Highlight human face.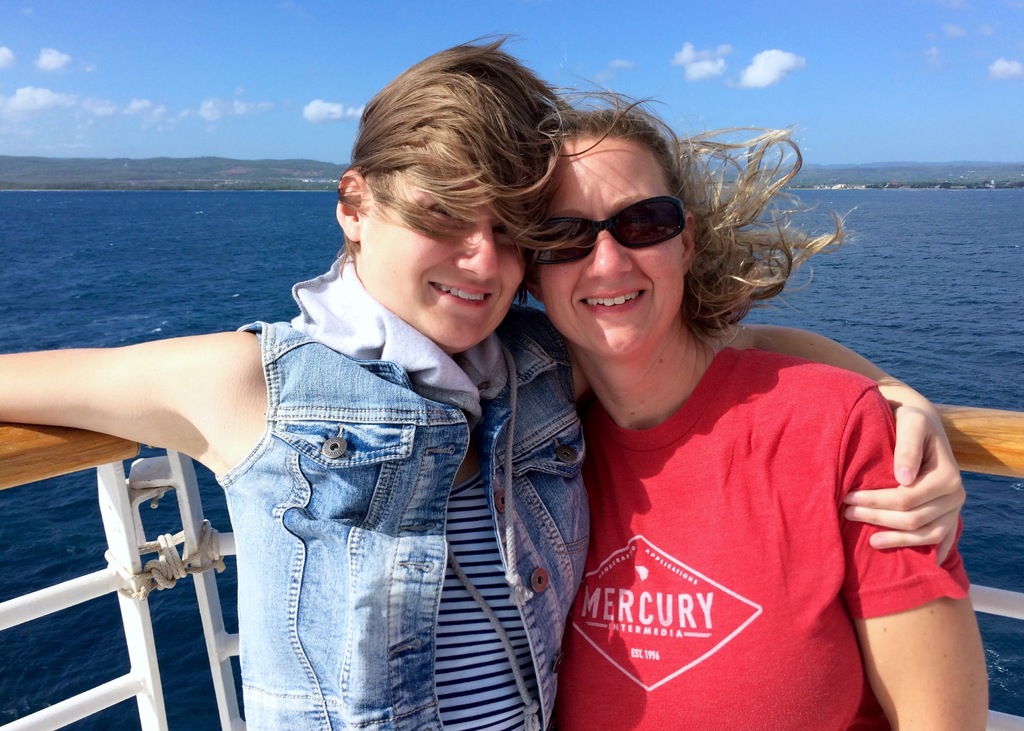
Highlighted region: box=[351, 179, 514, 356].
